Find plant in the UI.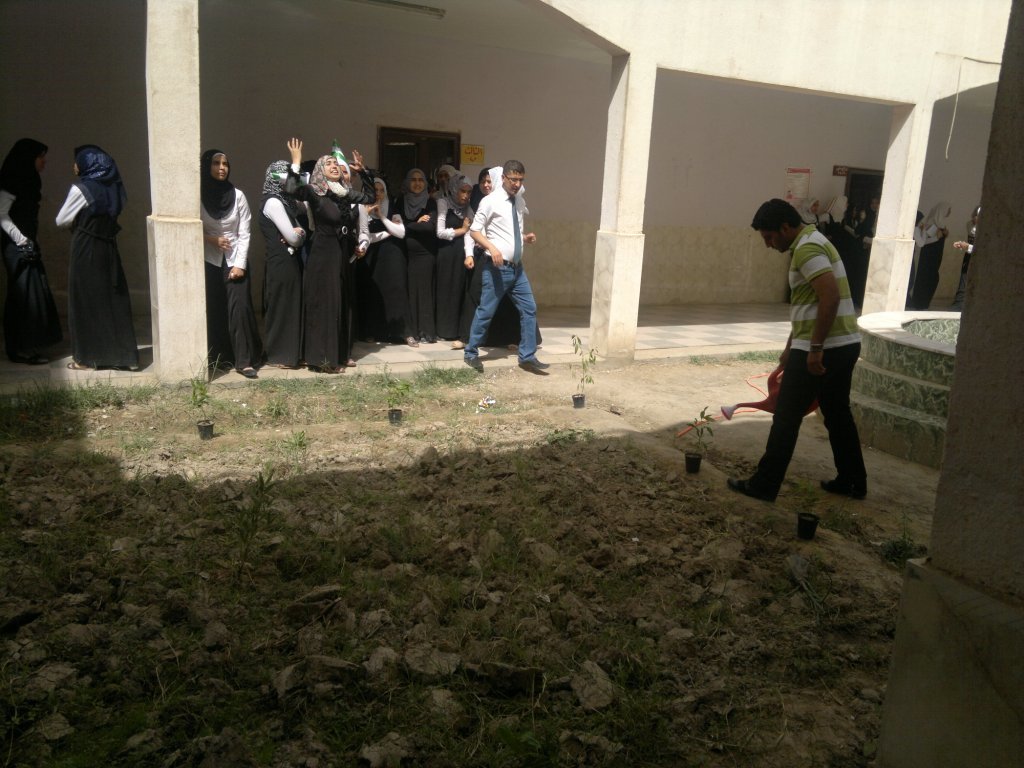
UI element at (182,358,225,423).
